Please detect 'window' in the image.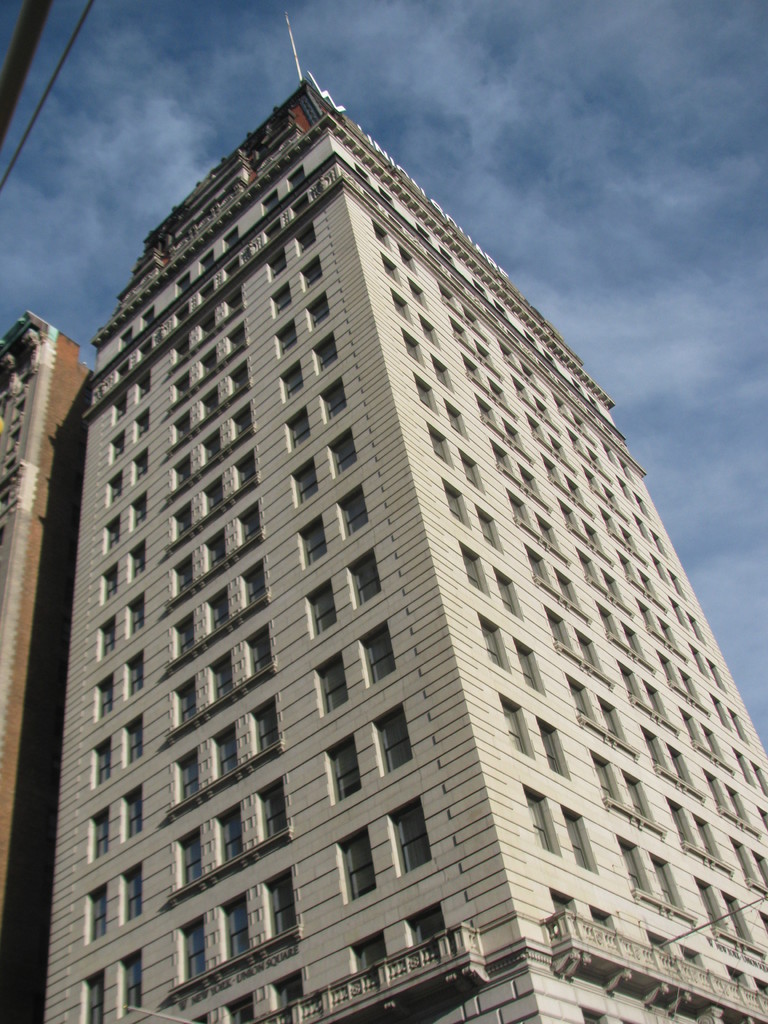
[338,481,371,540].
